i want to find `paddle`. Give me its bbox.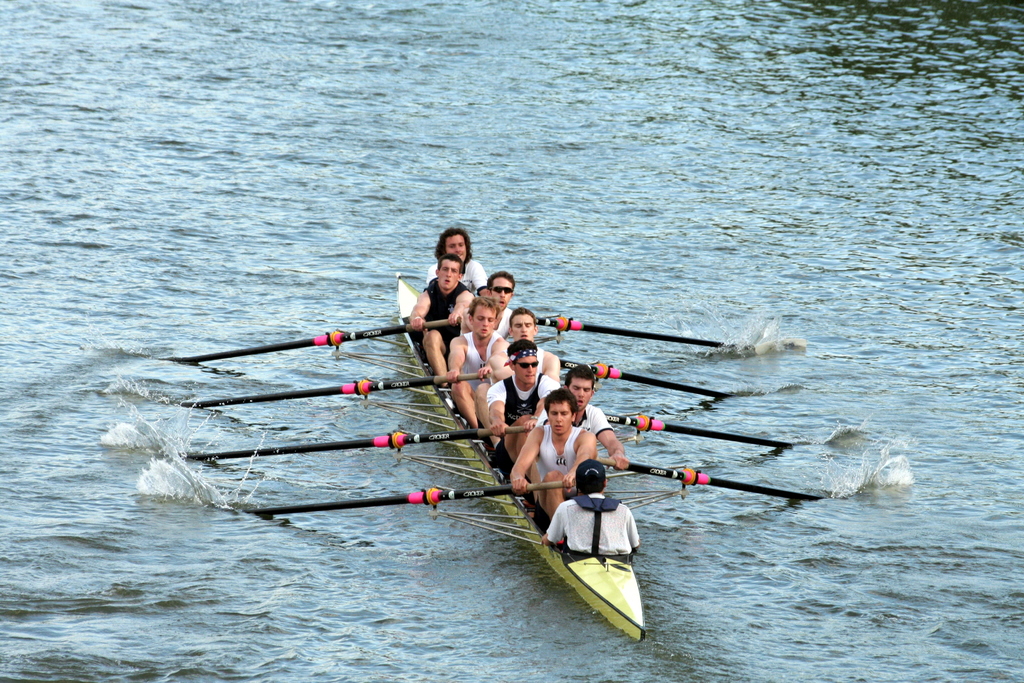
561, 359, 728, 399.
